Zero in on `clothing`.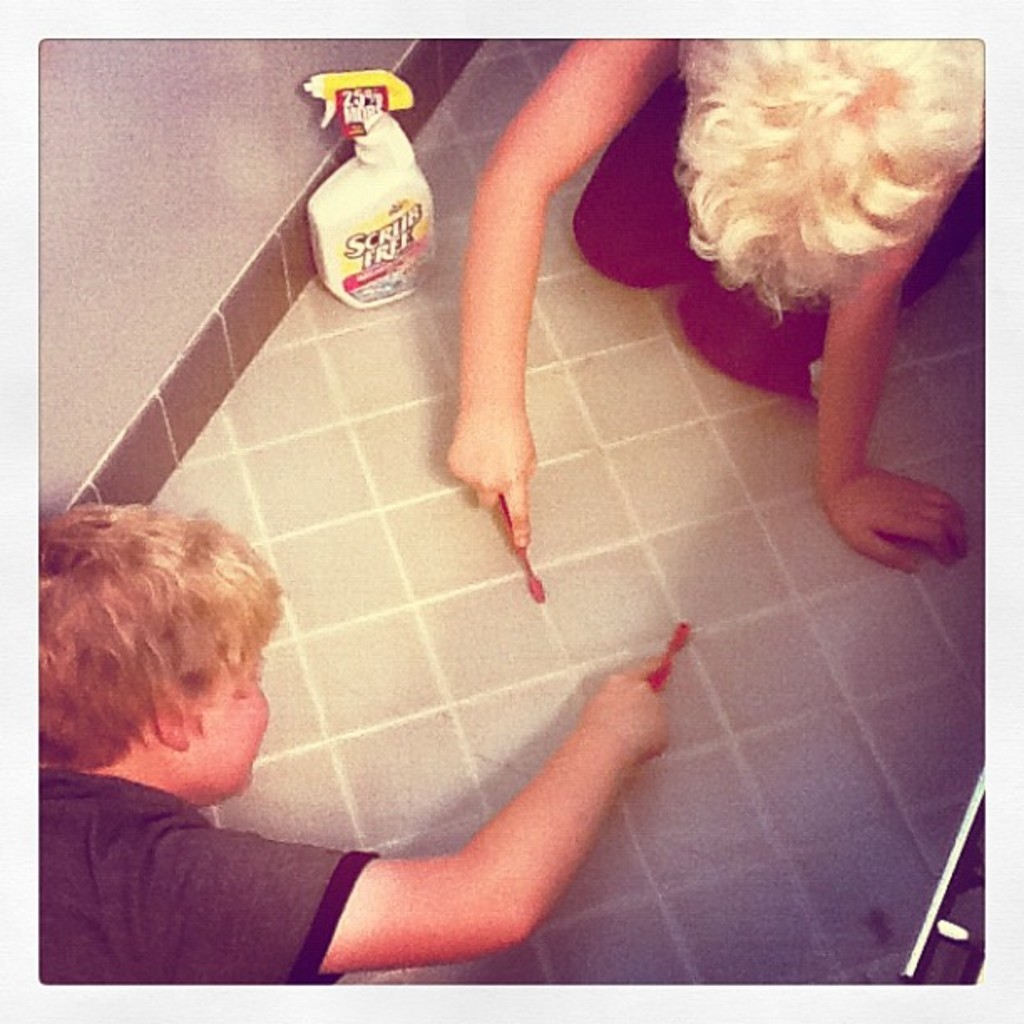
Zeroed in: (x1=576, y1=67, x2=992, y2=405).
